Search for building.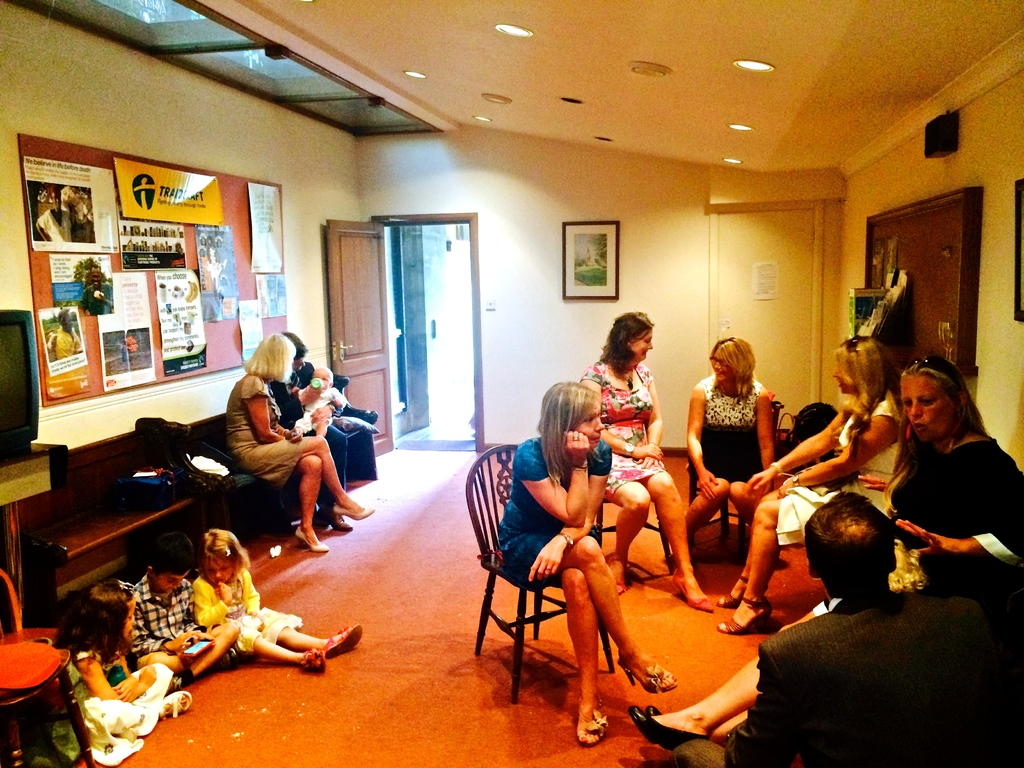
Found at (0, 0, 1023, 767).
